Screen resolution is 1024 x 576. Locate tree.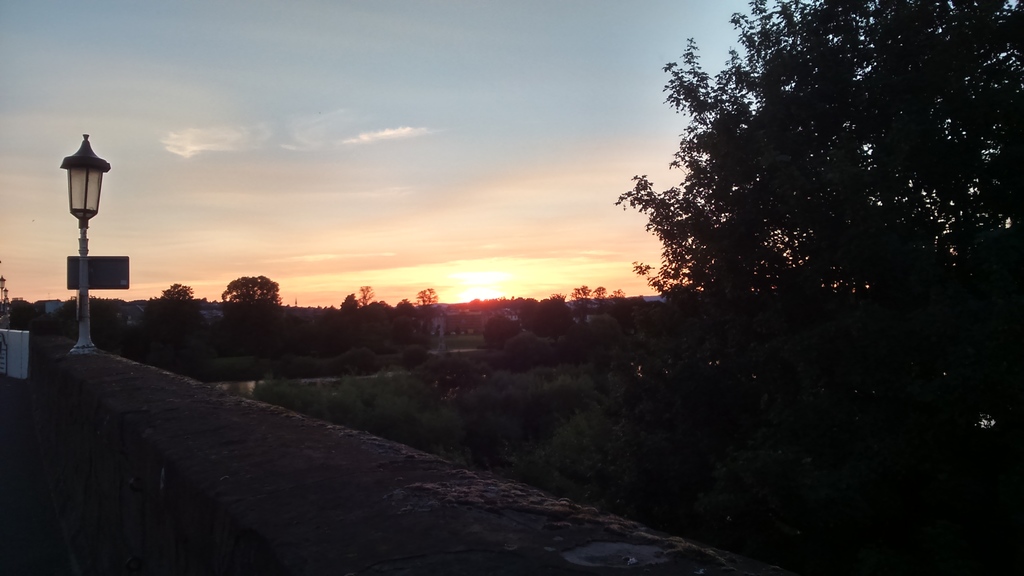
[x1=5, y1=277, x2=40, y2=329].
